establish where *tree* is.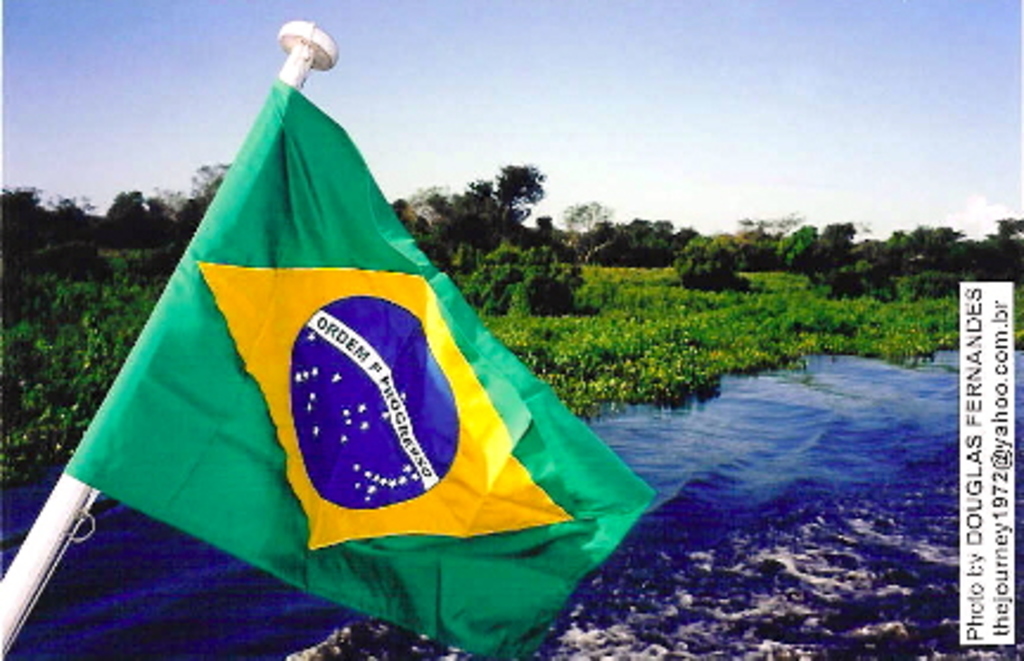
Established at left=491, top=159, right=550, bottom=237.
